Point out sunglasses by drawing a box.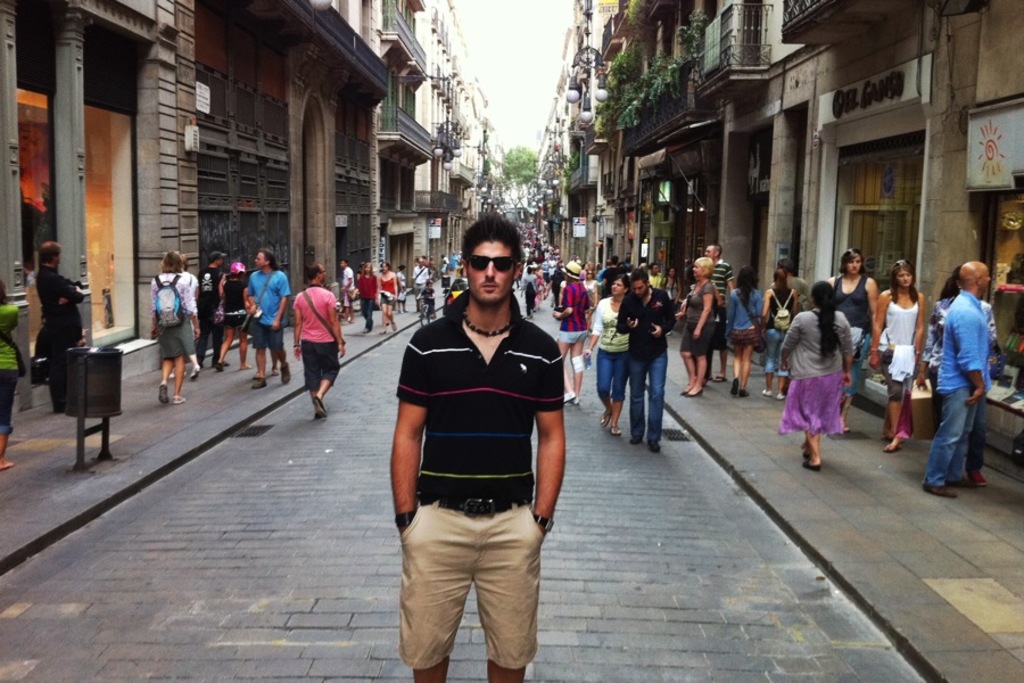
[left=464, top=254, right=513, bottom=270].
